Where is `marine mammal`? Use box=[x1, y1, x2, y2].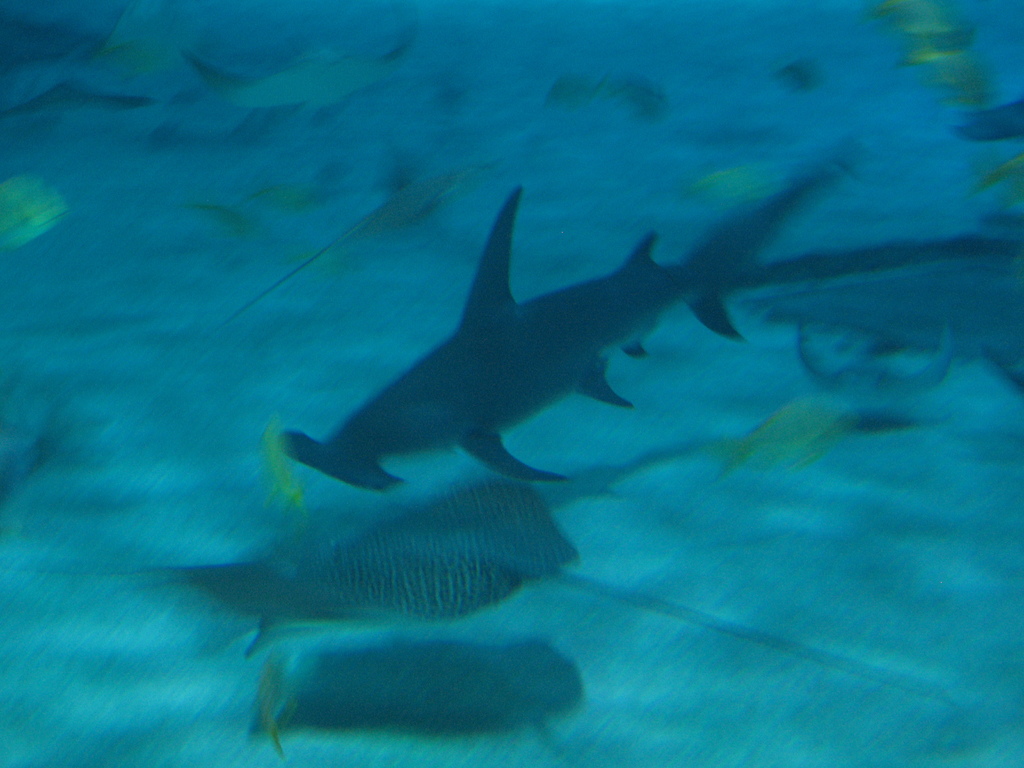
box=[316, 139, 844, 484].
